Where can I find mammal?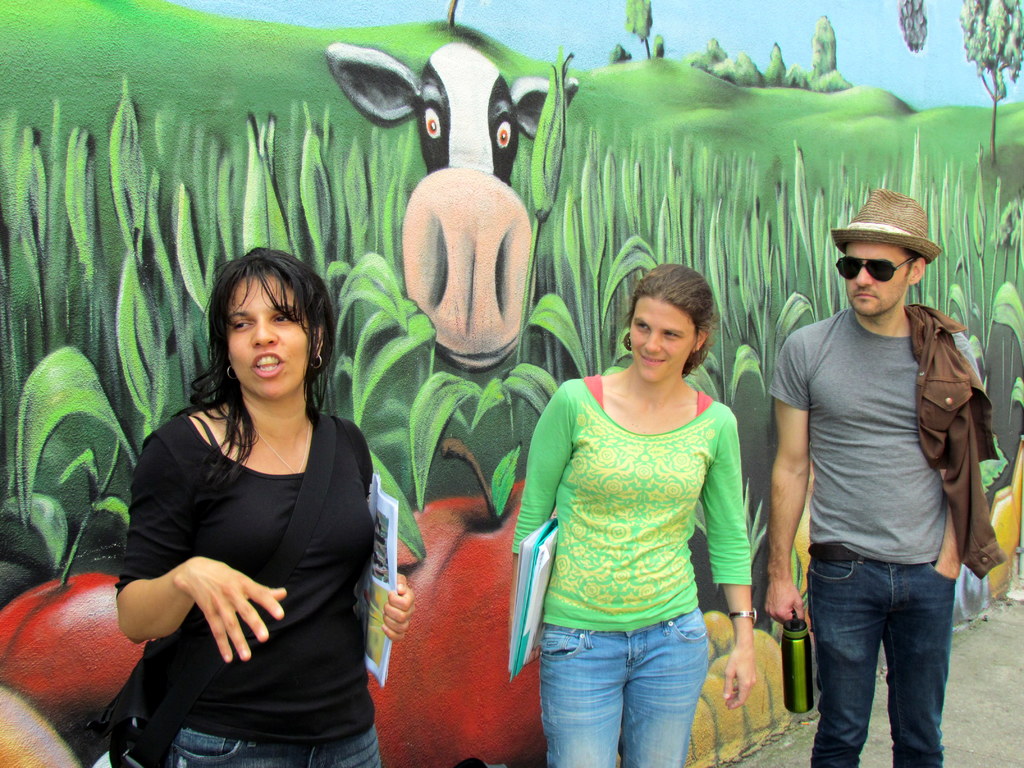
You can find it at [109, 246, 414, 767].
